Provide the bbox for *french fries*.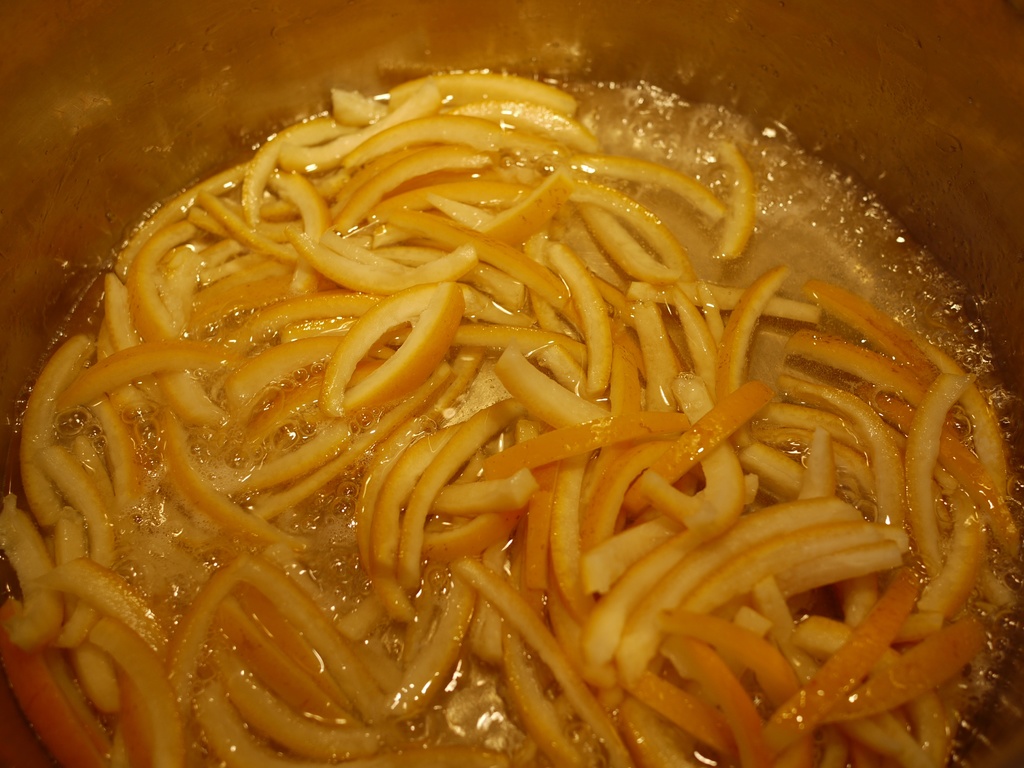
158/403/305/554.
